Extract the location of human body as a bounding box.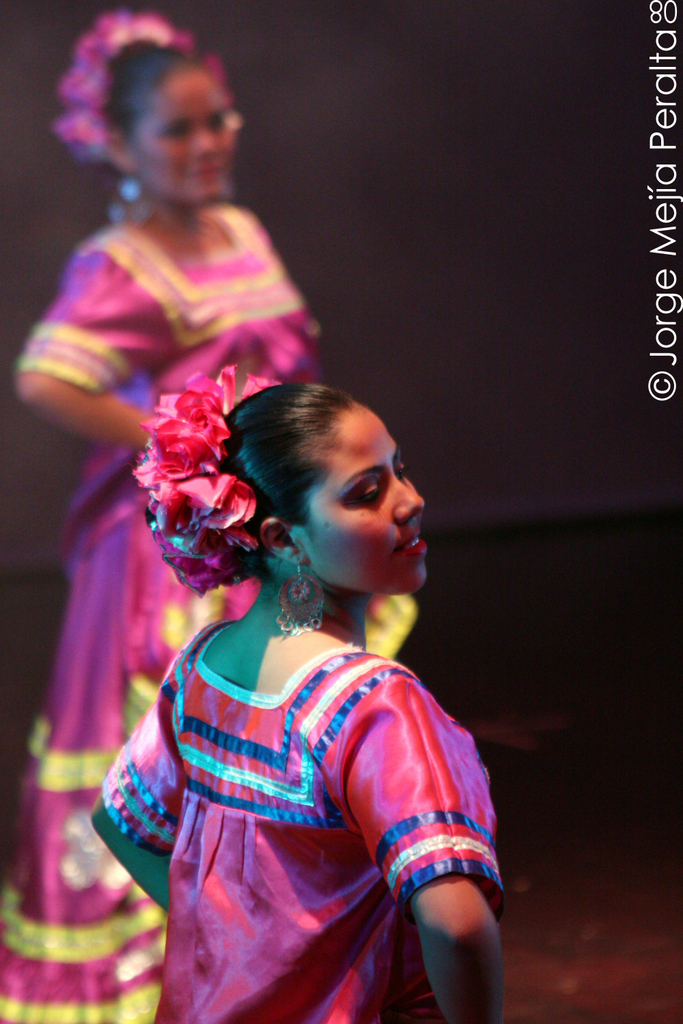
87 602 511 1023.
